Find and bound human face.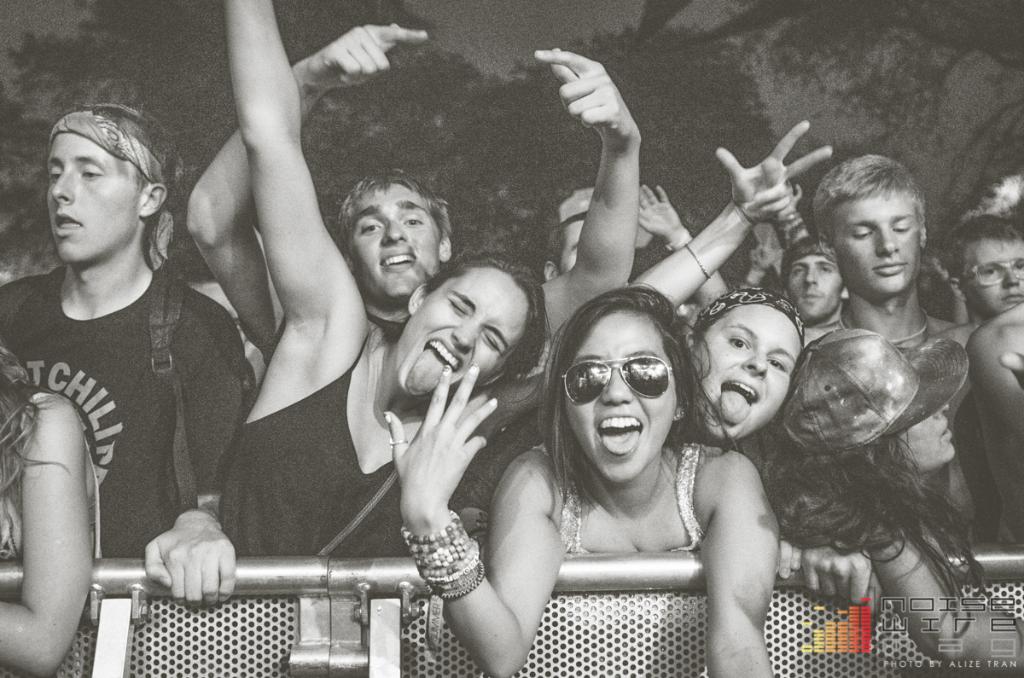
Bound: BBox(901, 405, 959, 477).
